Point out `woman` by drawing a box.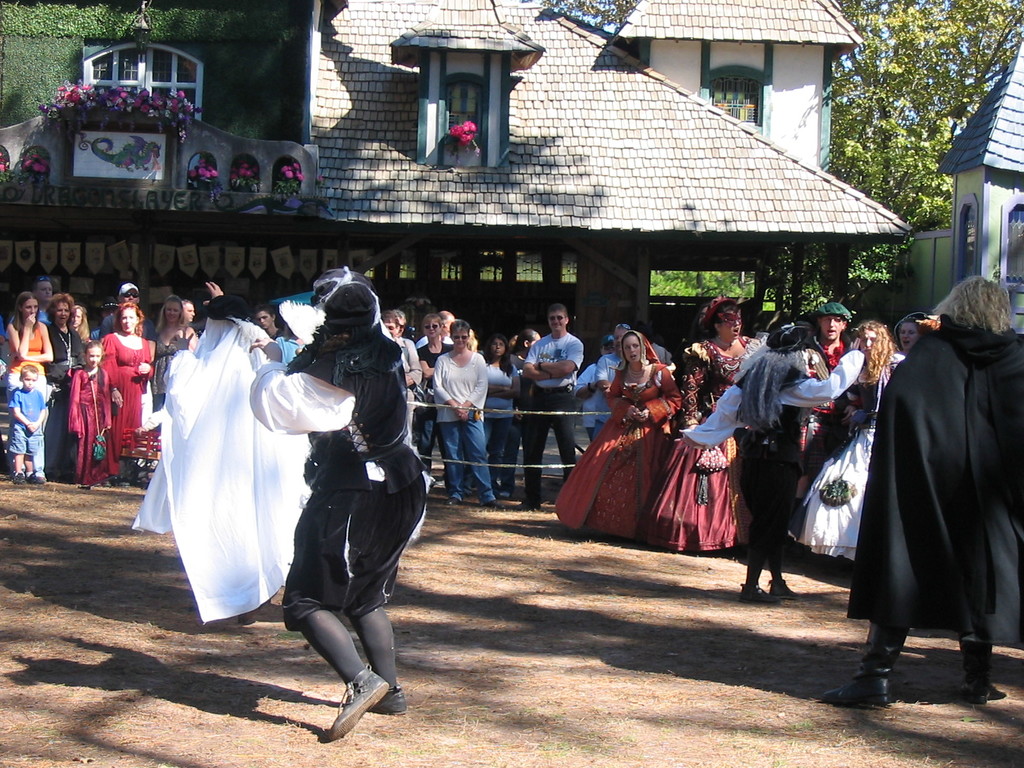
[438,310,508,501].
